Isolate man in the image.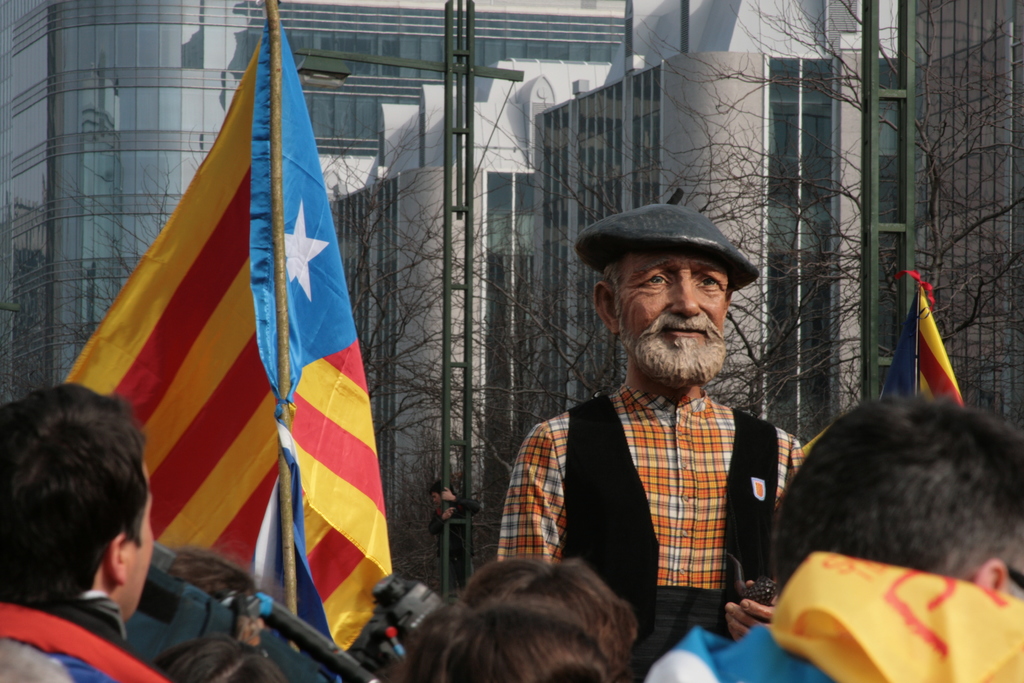
Isolated region: {"left": 648, "top": 395, "right": 1023, "bottom": 682}.
